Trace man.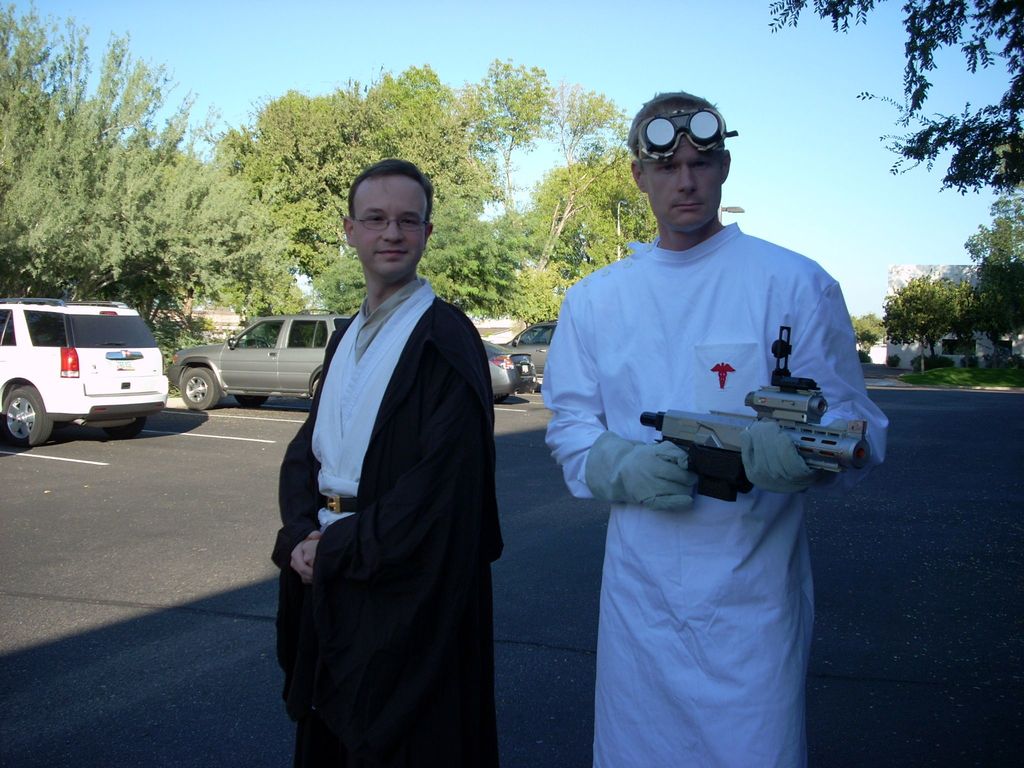
Traced to locate(264, 143, 509, 767).
